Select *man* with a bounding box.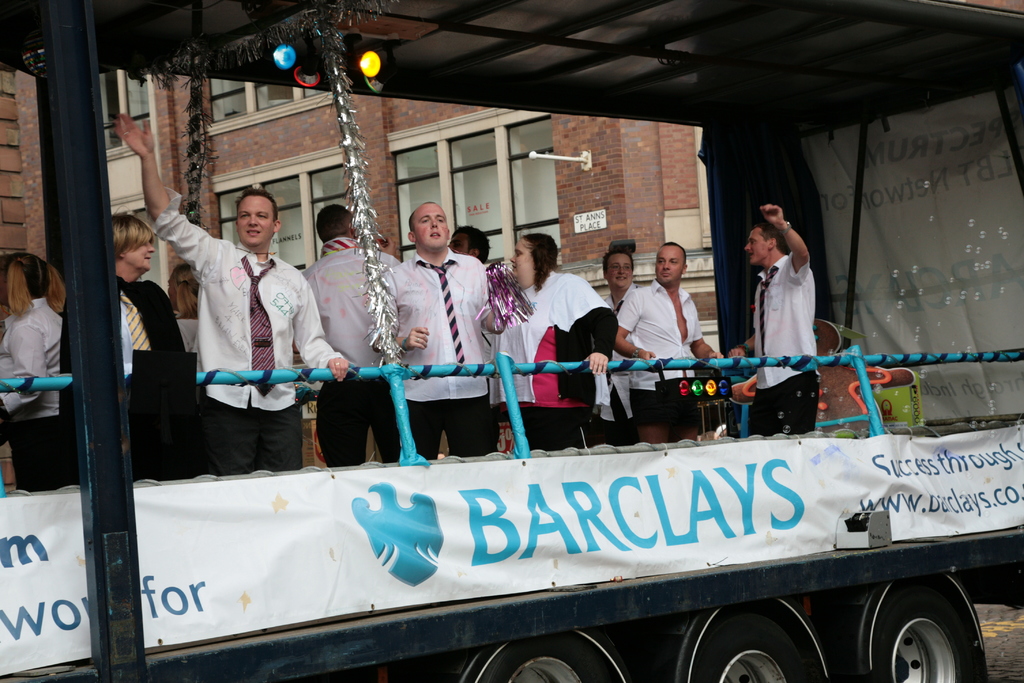
BBox(448, 226, 491, 263).
